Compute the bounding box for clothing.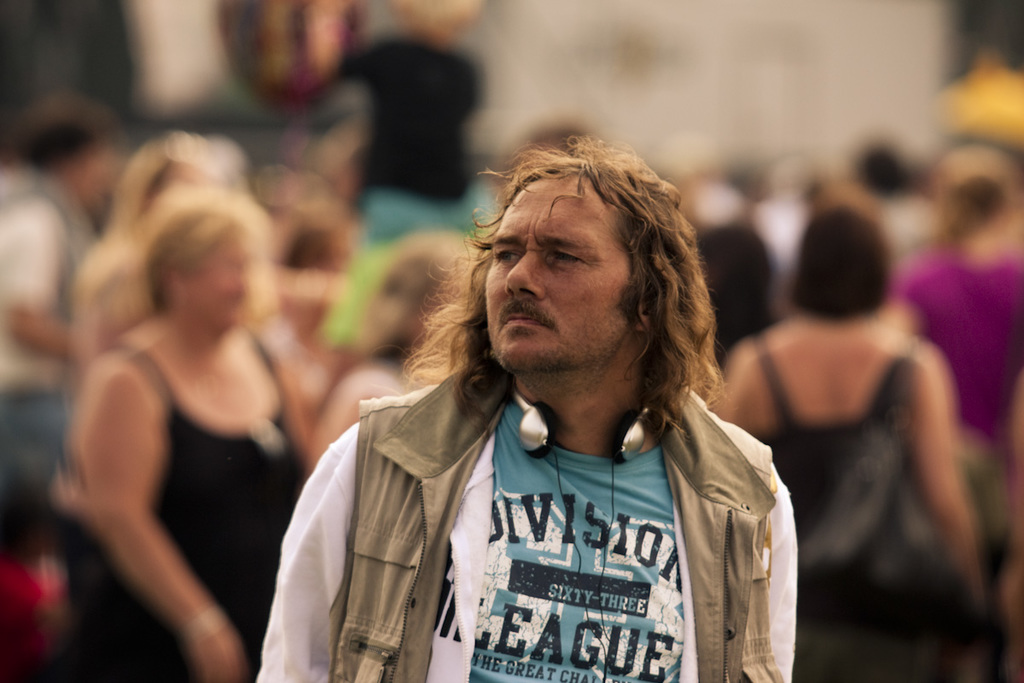
pyautogui.locateOnScreen(341, 356, 814, 671).
